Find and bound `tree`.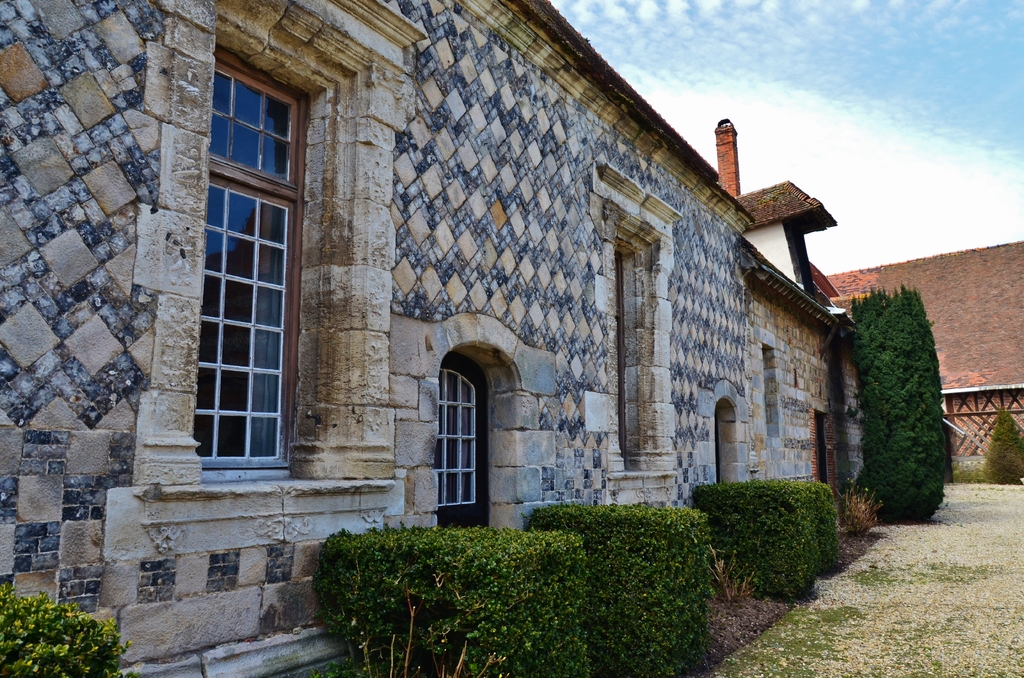
Bound: 847:266:952:517.
